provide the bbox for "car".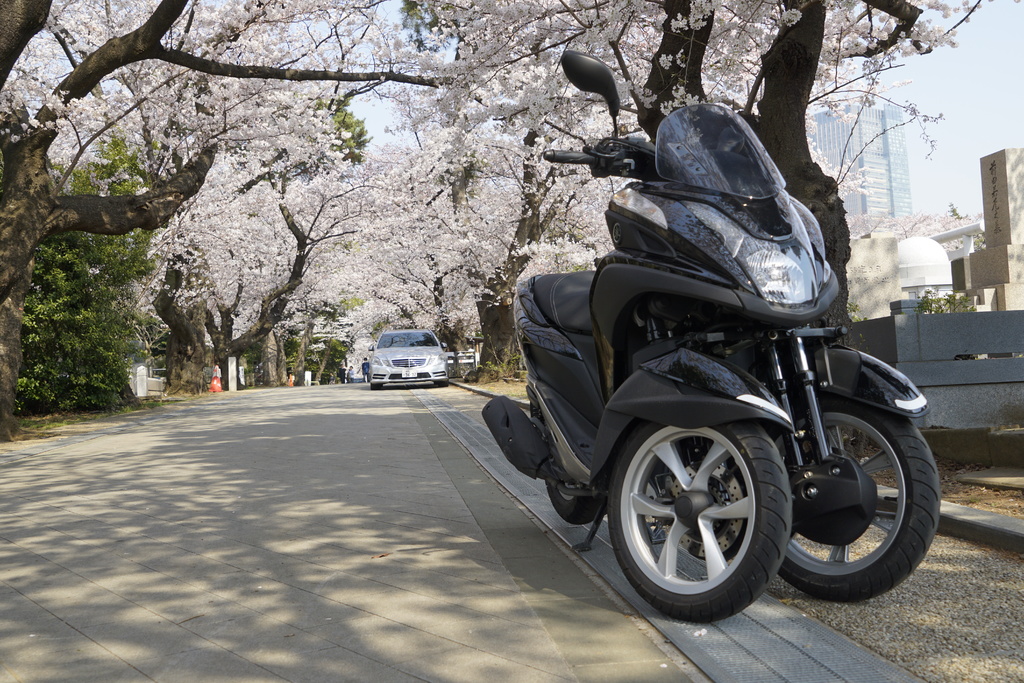
[left=442, top=322, right=484, bottom=383].
